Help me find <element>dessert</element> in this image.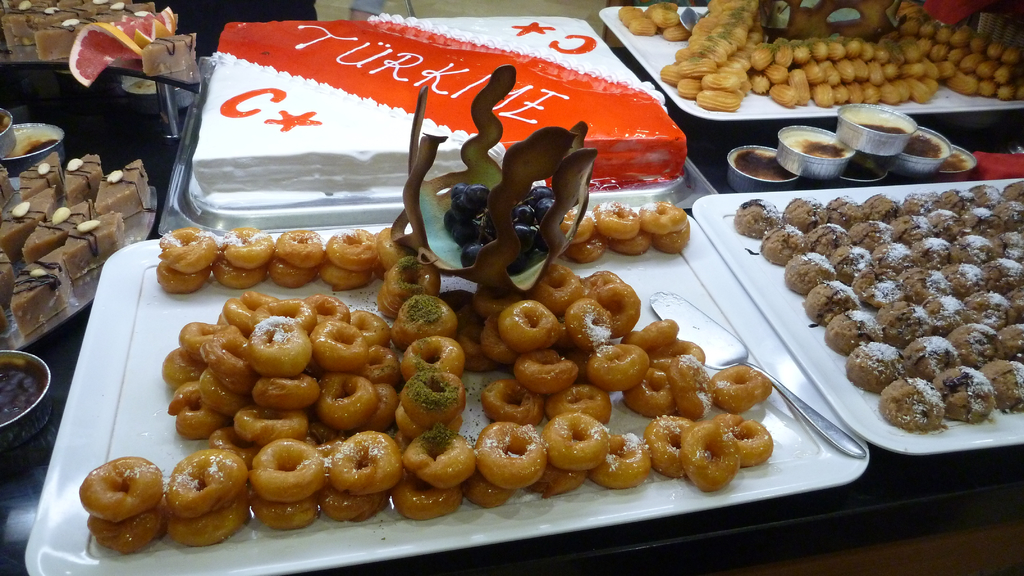
Found it: rect(84, 451, 163, 558).
